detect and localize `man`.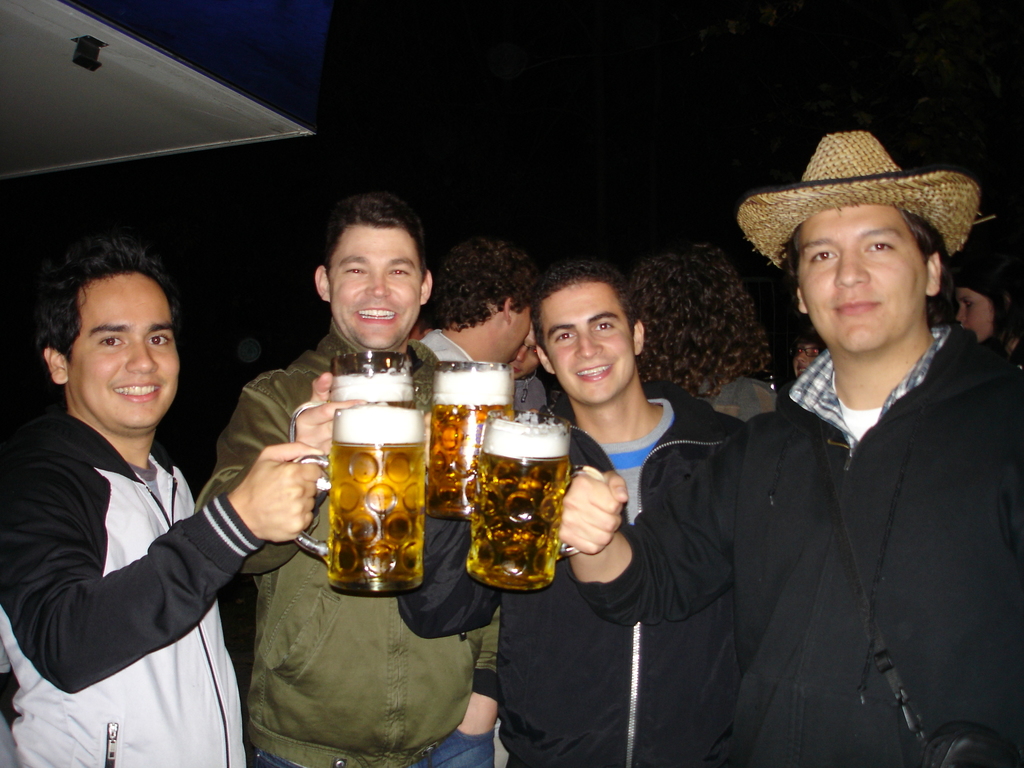
Localized at crop(393, 259, 745, 767).
